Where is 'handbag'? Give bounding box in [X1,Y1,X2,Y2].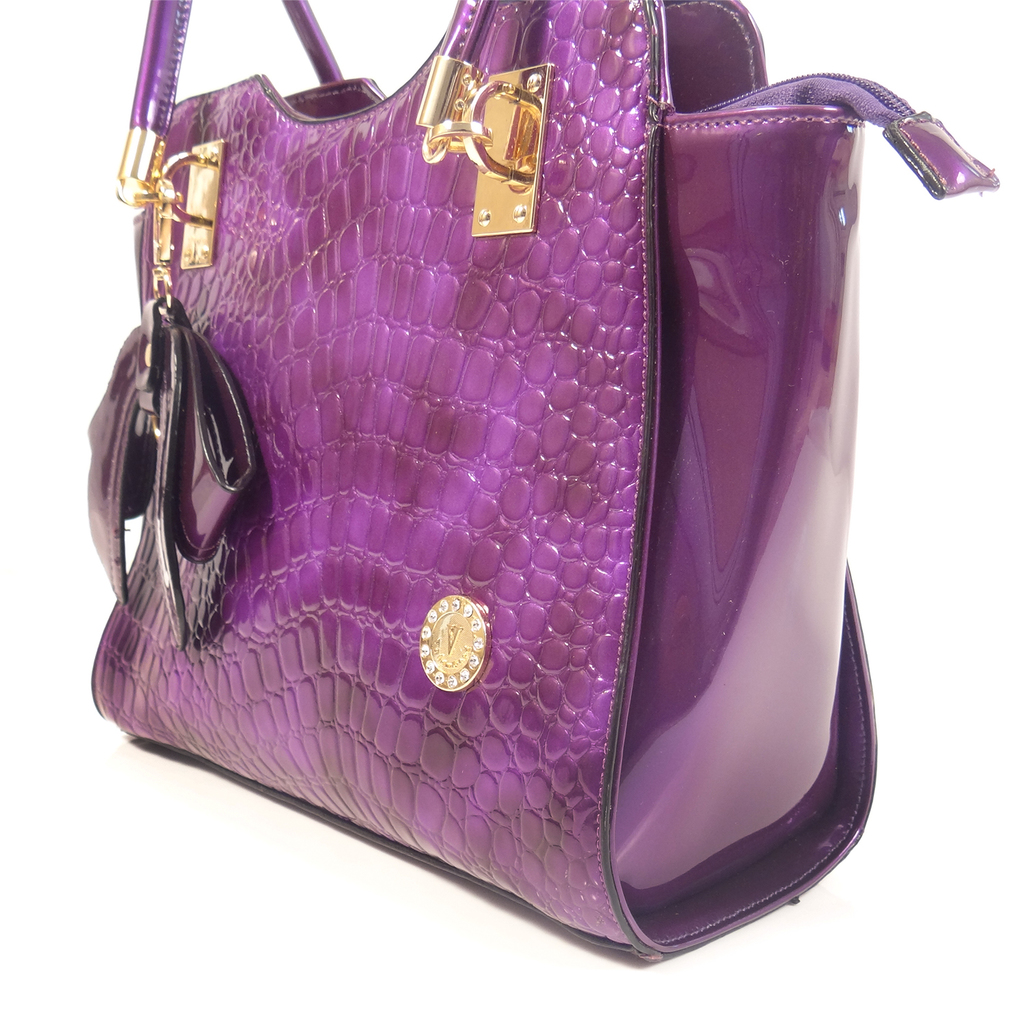
[82,0,997,978].
